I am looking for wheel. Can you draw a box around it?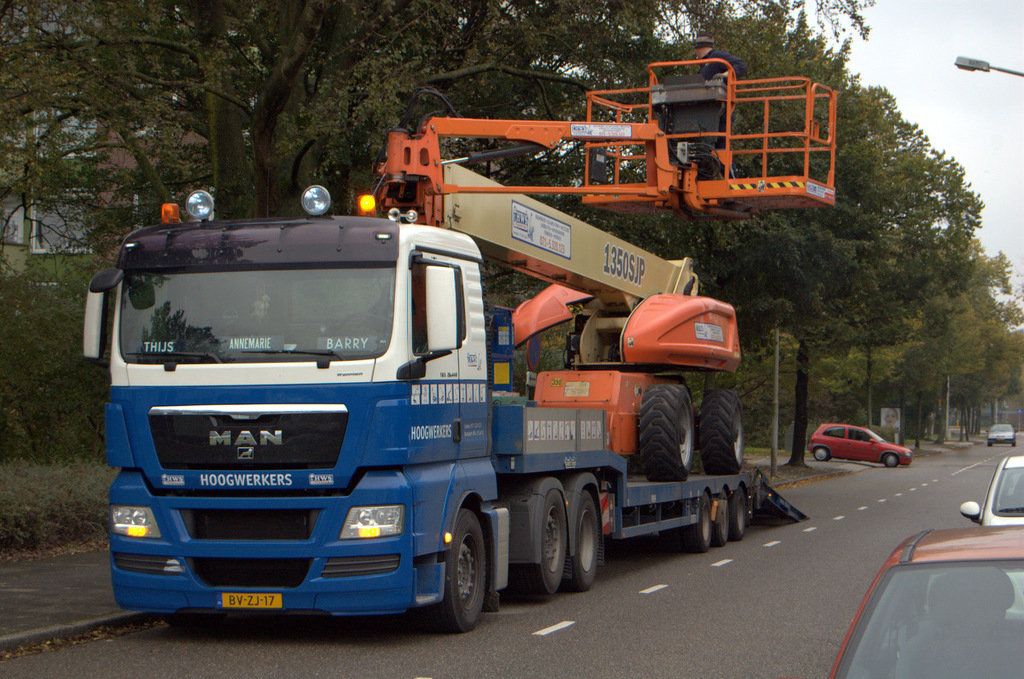
Sure, the bounding box is bbox=(527, 492, 566, 600).
